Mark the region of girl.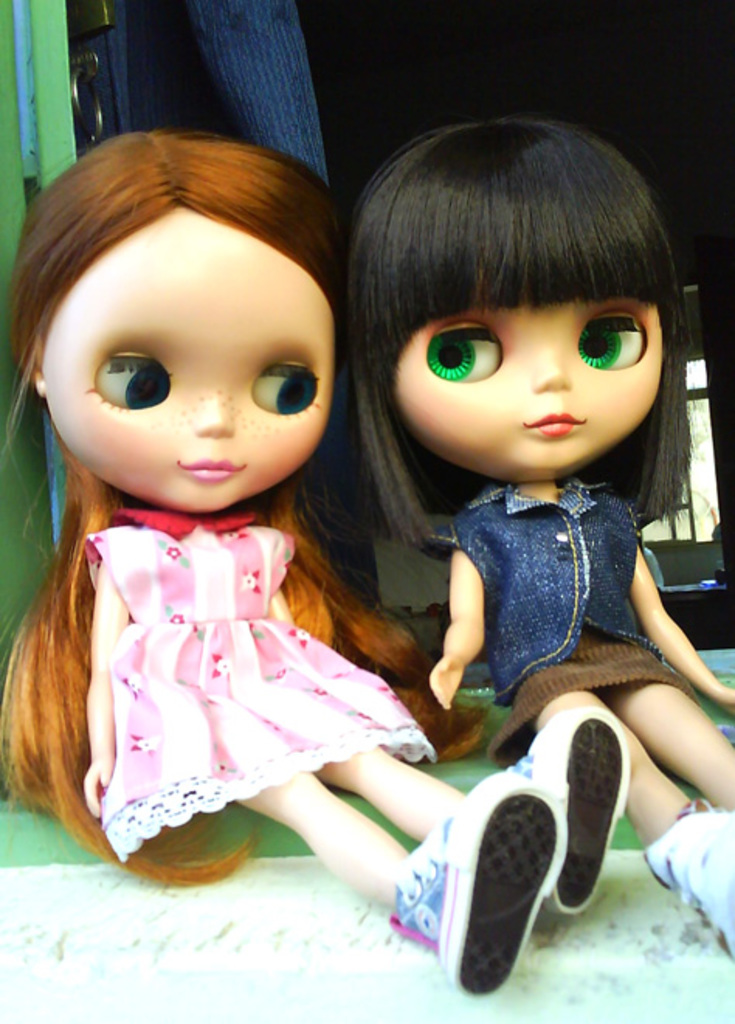
Region: [x1=0, y1=130, x2=633, y2=996].
